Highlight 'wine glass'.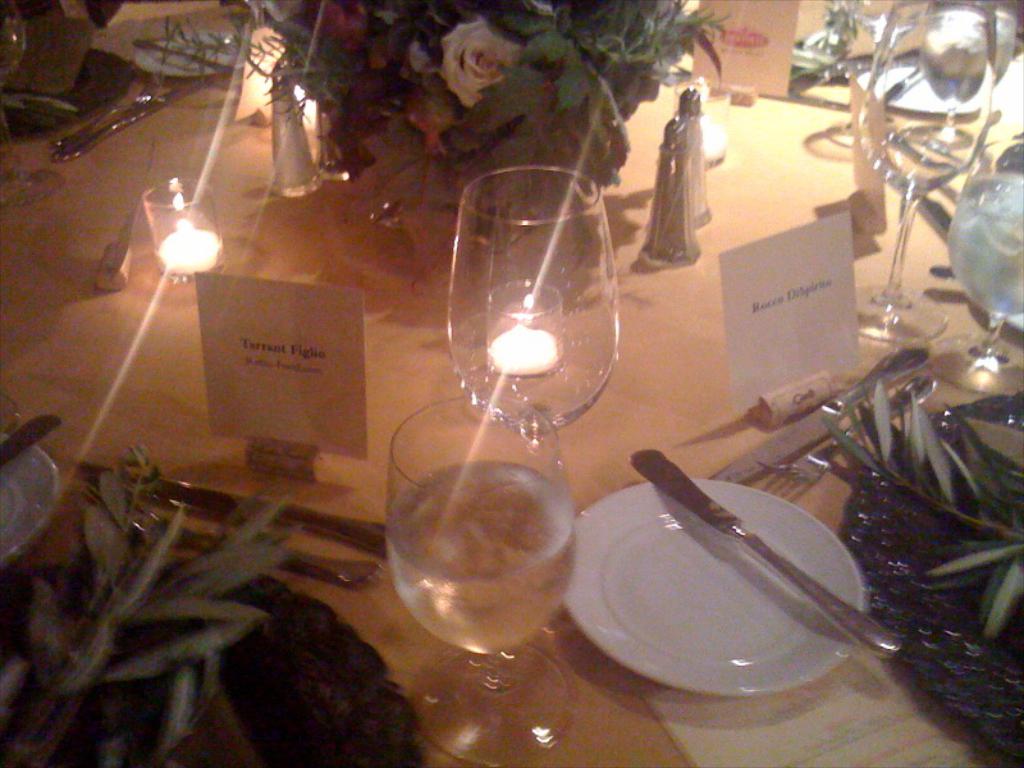
Highlighted region: (x1=924, y1=0, x2=1023, y2=148).
